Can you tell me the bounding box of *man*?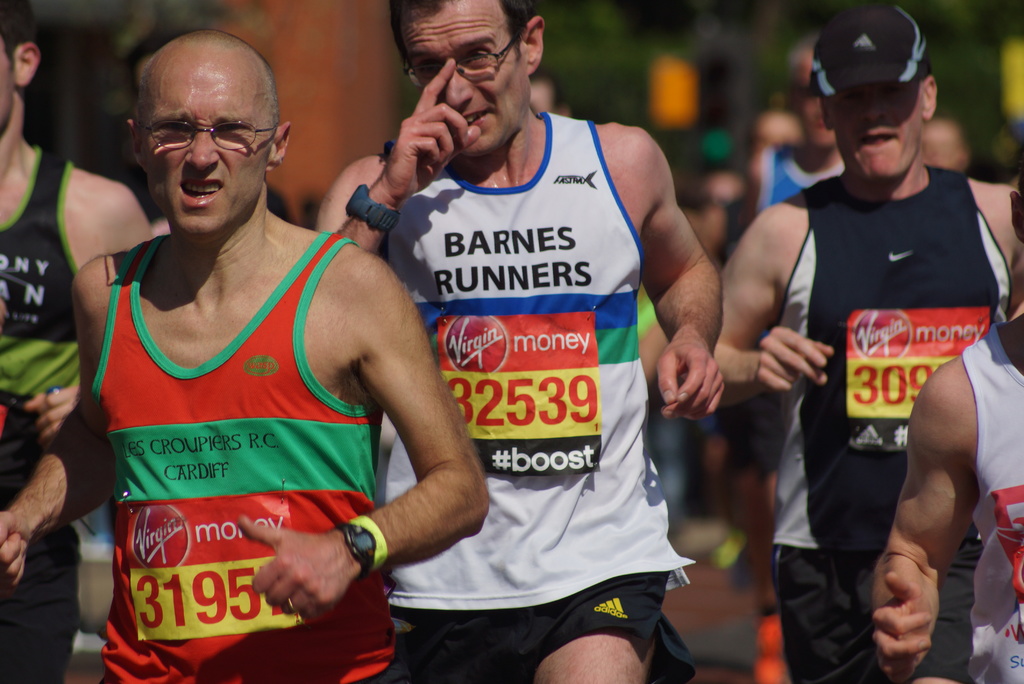
box(703, 3, 1023, 683).
